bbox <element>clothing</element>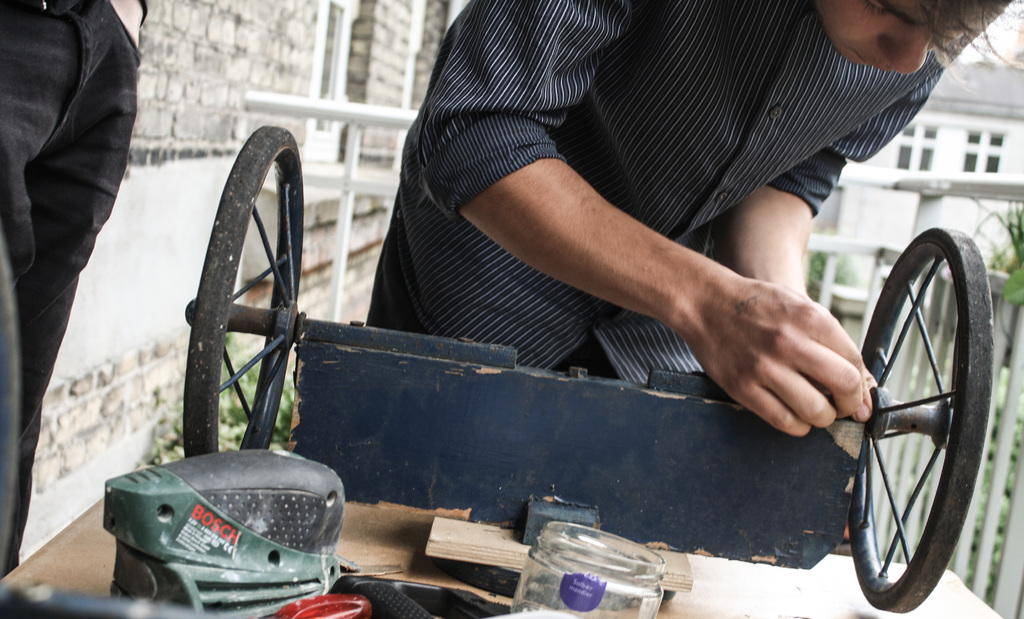
[397,24,931,335]
